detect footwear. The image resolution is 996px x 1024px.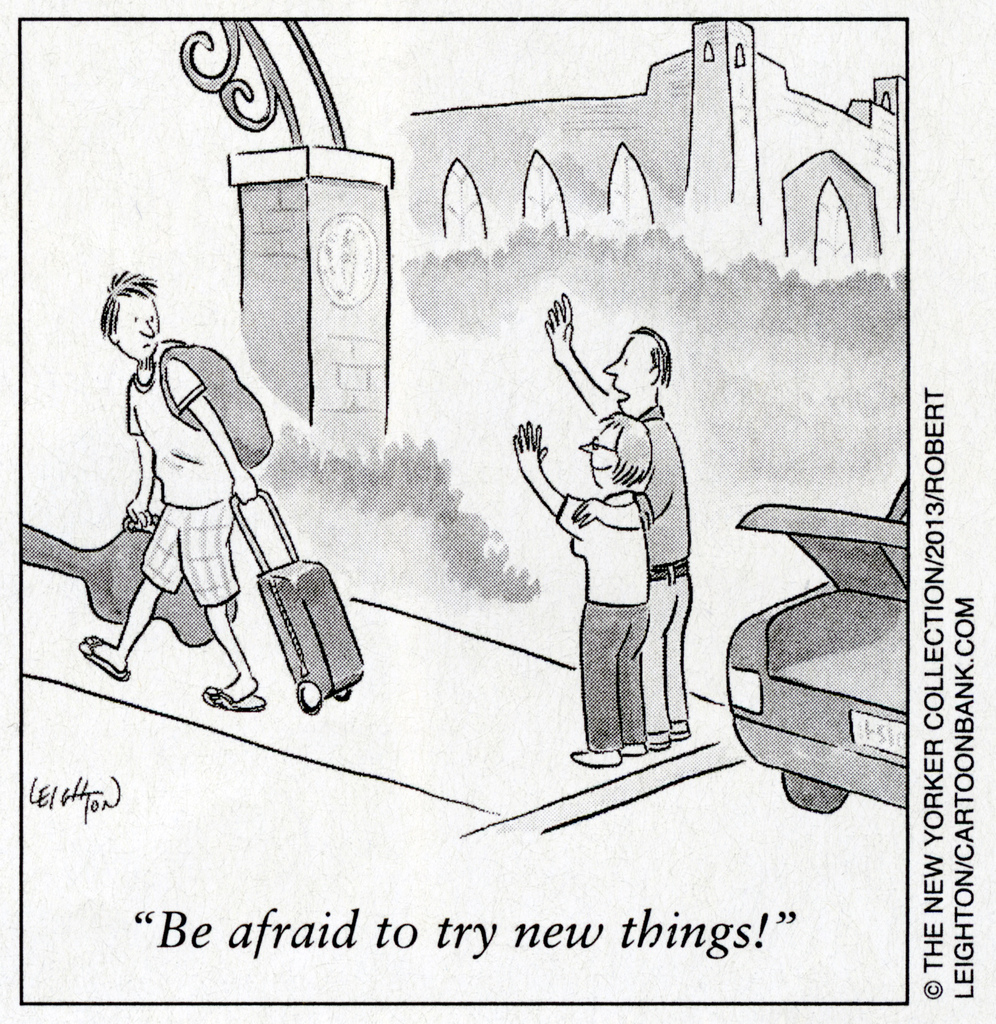
620, 742, 651, 753.
